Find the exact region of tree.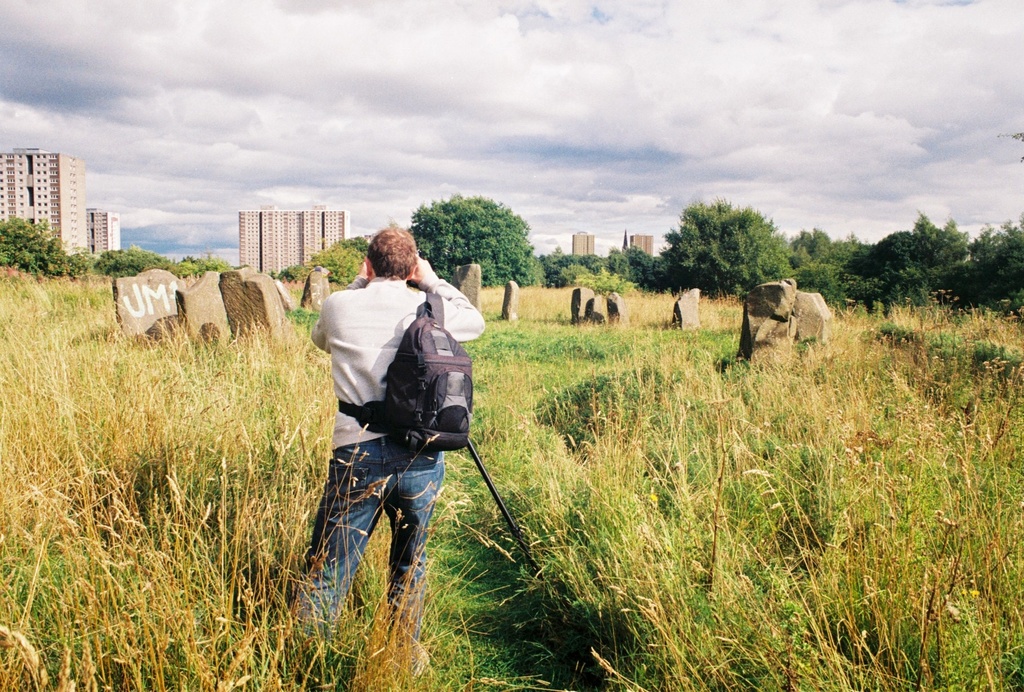
Exact region: 403 194 536 288.
